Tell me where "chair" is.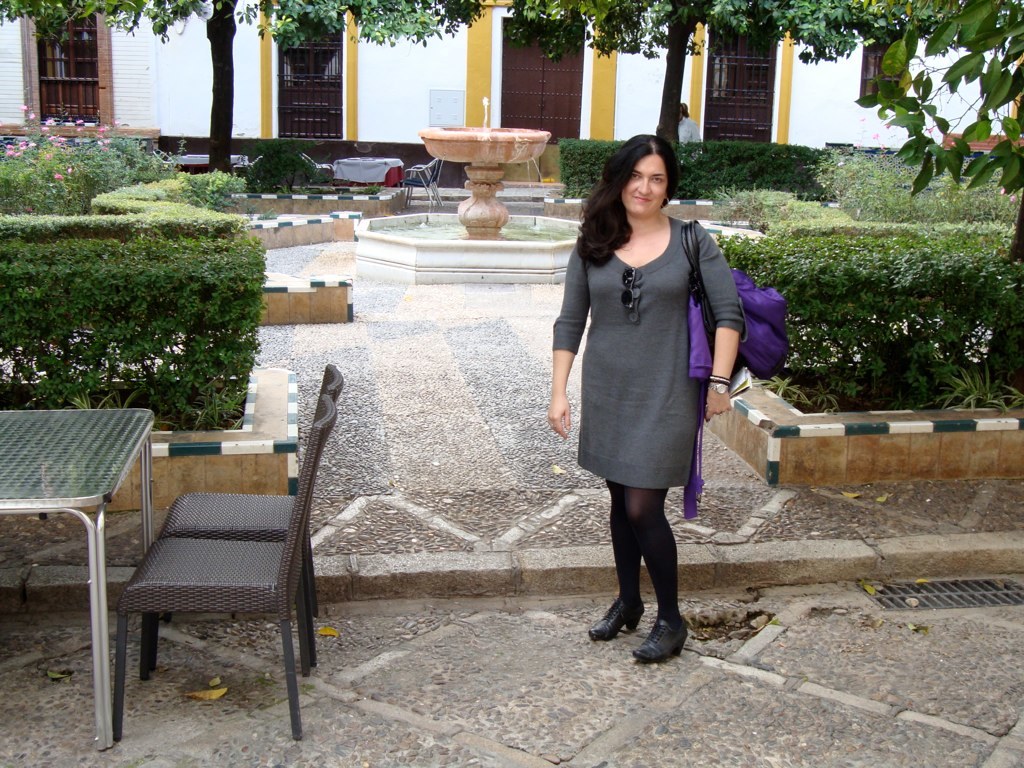
"chair" is at [x1=223, y1=157, x2=261, y2=188].
